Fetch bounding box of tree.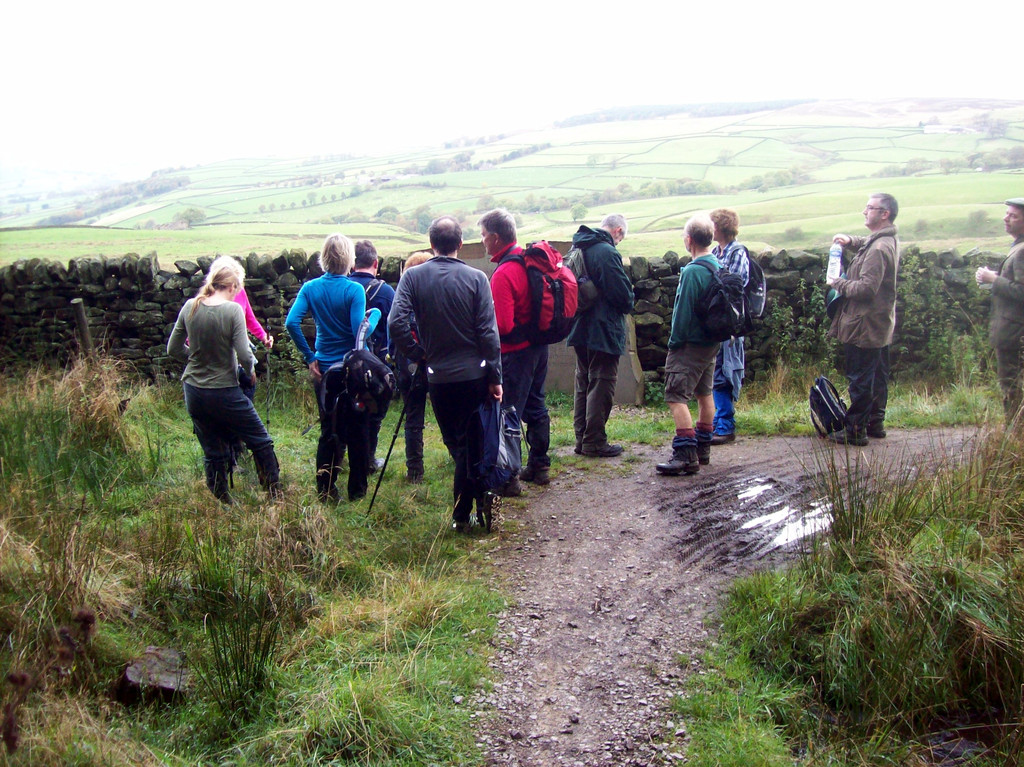
Bbox: rect(302, 198, 306, 210).
